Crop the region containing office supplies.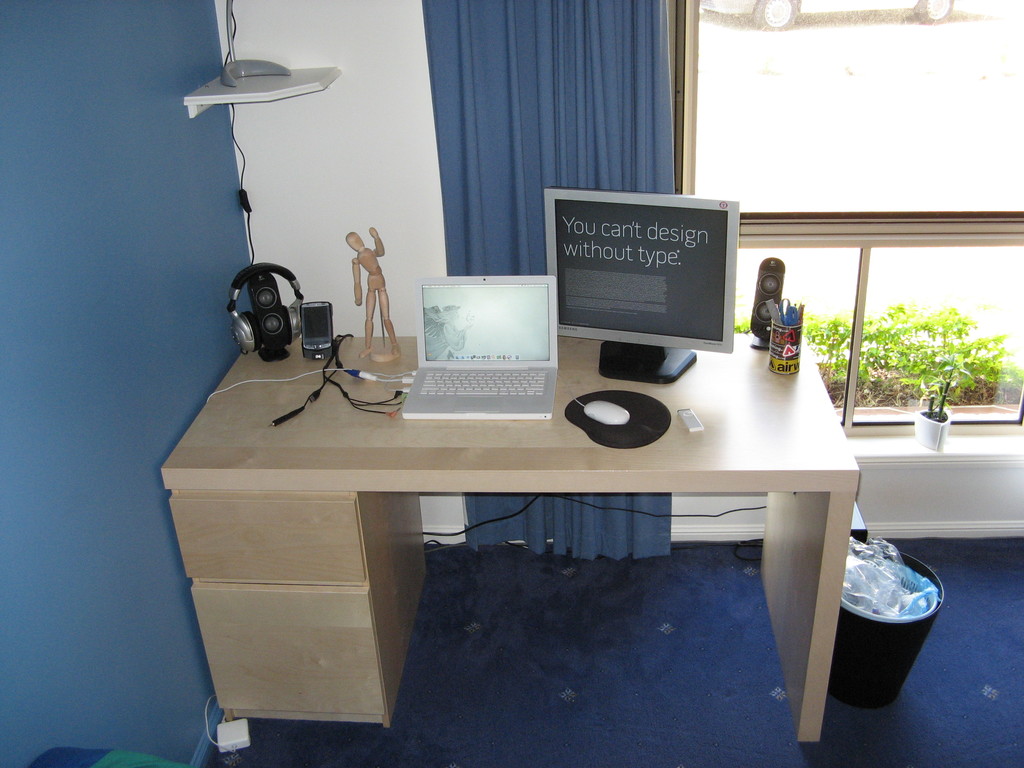
Crop region: {"x1": 421, "y1": 278, "x2": 556, "y2": 419}.
